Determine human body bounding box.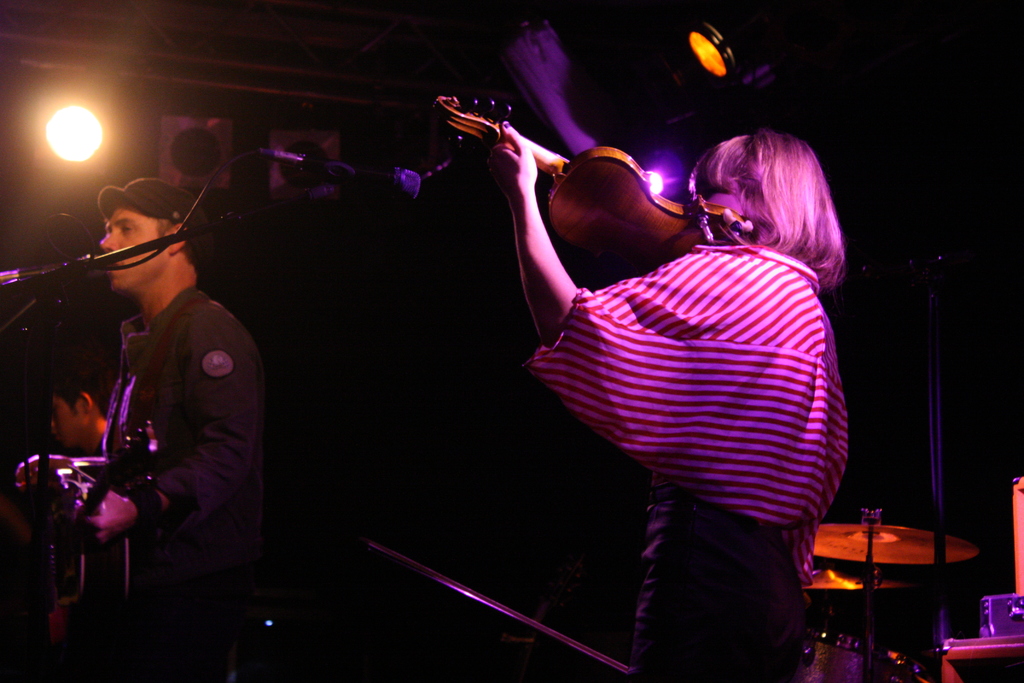
Determined: <box>47,336,123,477</box>.
